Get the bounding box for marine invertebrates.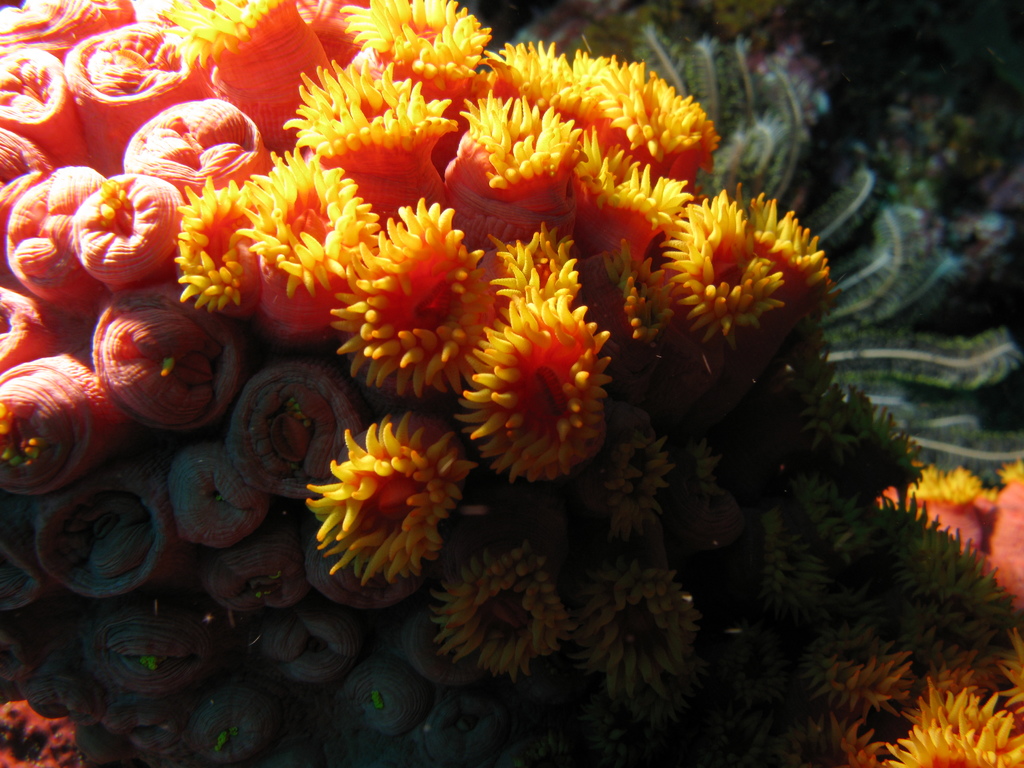
box(551, 172, 691, 288).
